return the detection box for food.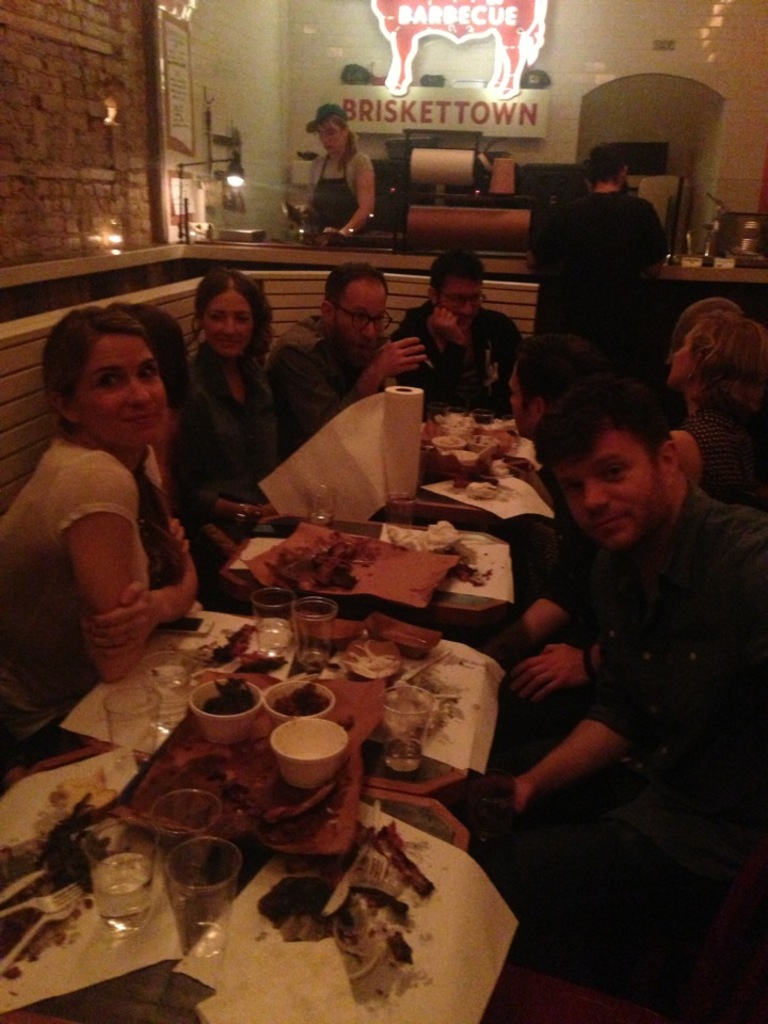
0,767,137,972.
